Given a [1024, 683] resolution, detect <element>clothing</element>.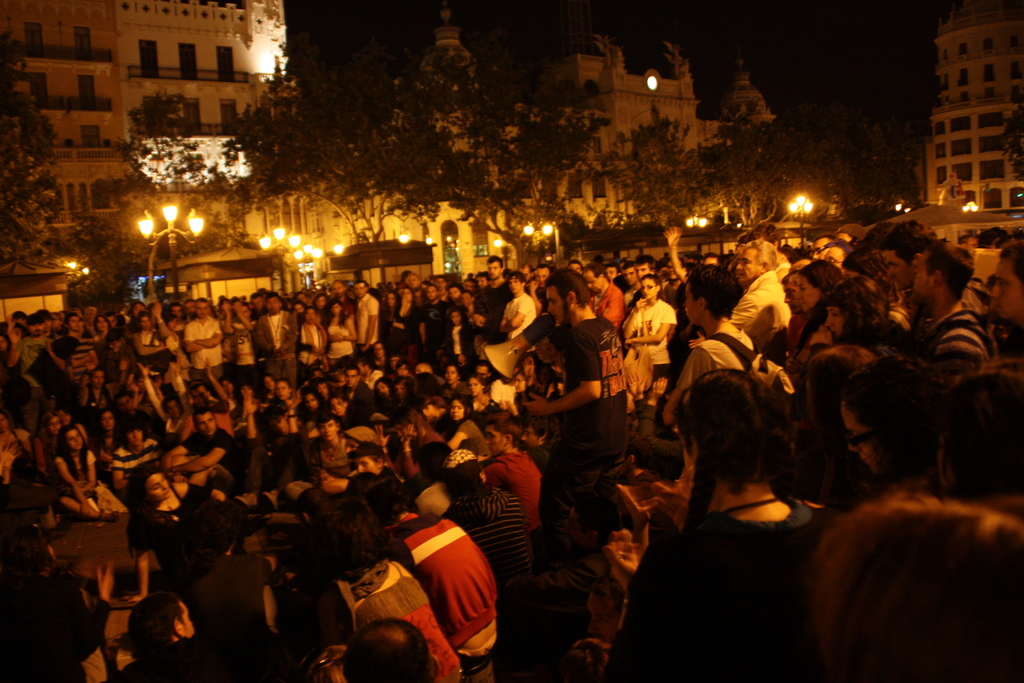
select_region(536, 308, 631, 562).
